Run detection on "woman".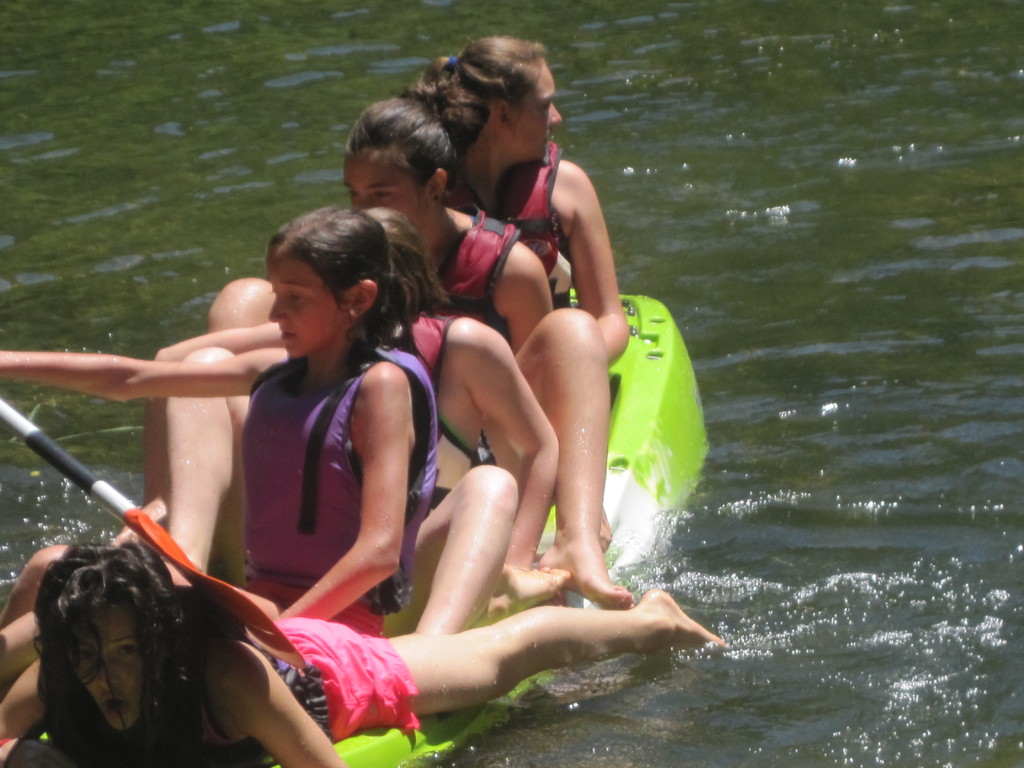
Result: [29,539,728,767].
